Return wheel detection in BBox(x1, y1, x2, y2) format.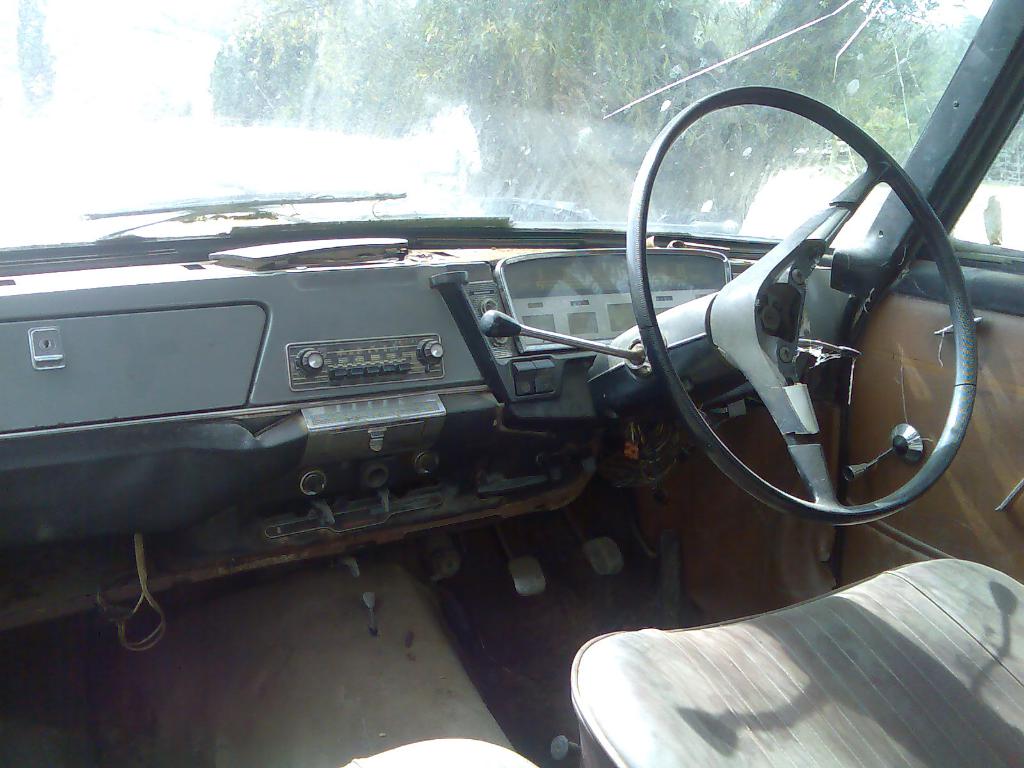
BBox(620, 114, 977, 527).
